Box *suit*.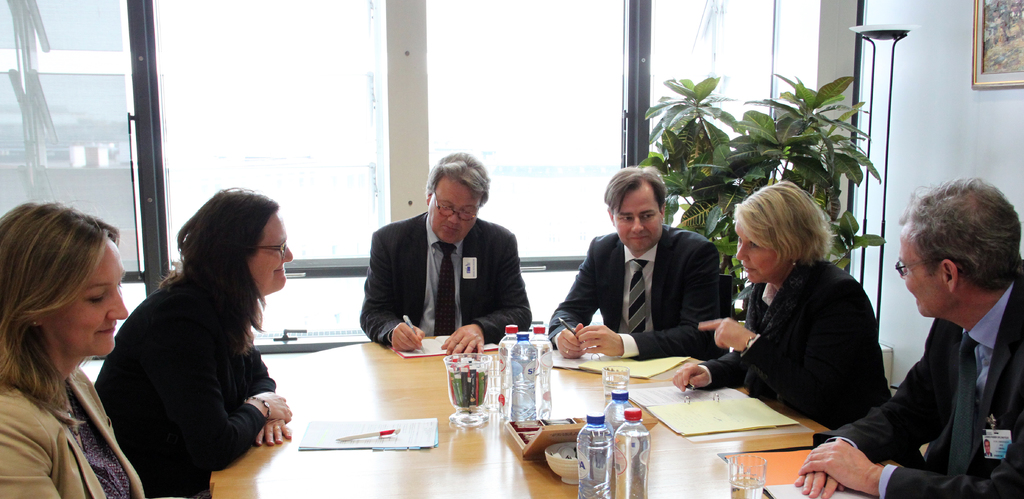
detection(825, 270, 1023, 498).
